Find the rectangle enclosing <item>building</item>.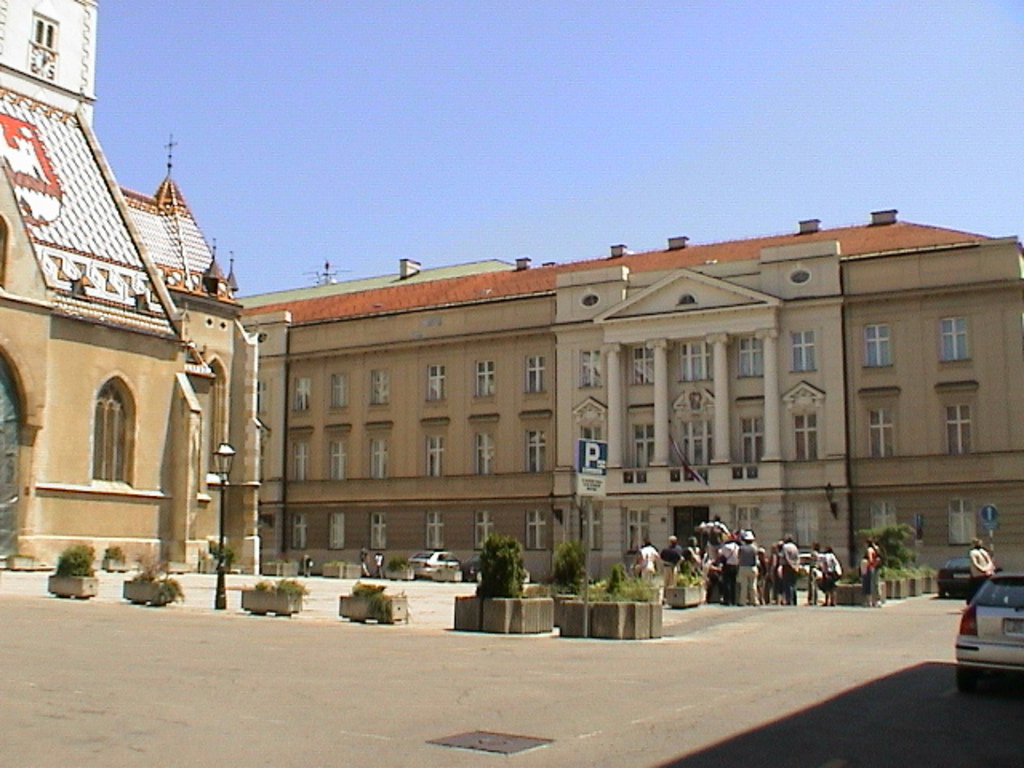
crop(240, 203, 1022, 578).
